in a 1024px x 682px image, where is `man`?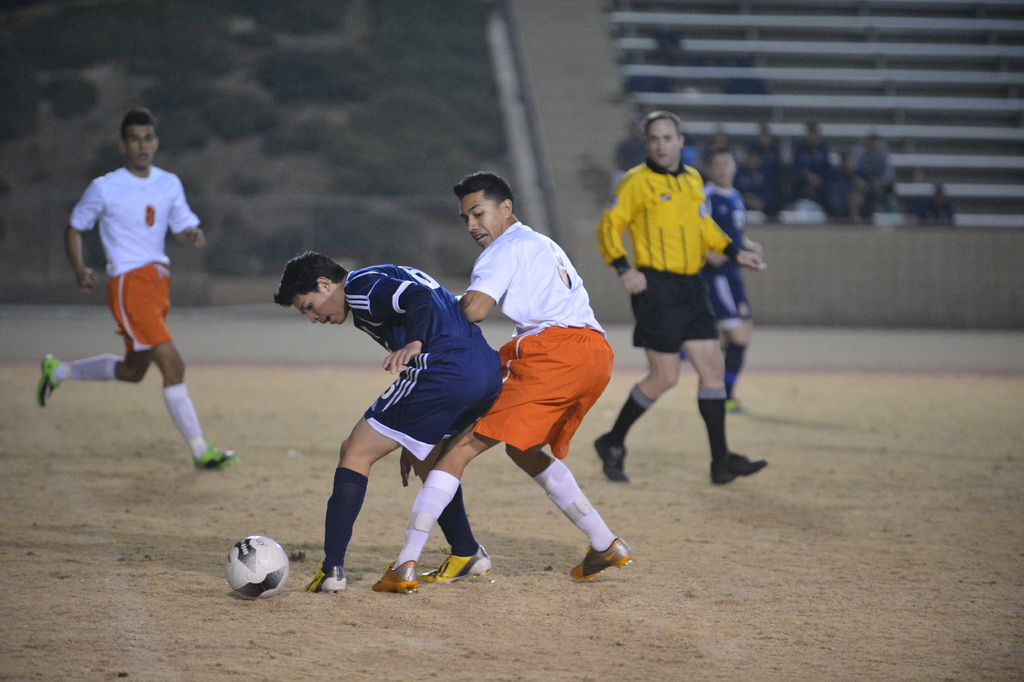
x1=605, y1=124, x2=650, y2=202.
